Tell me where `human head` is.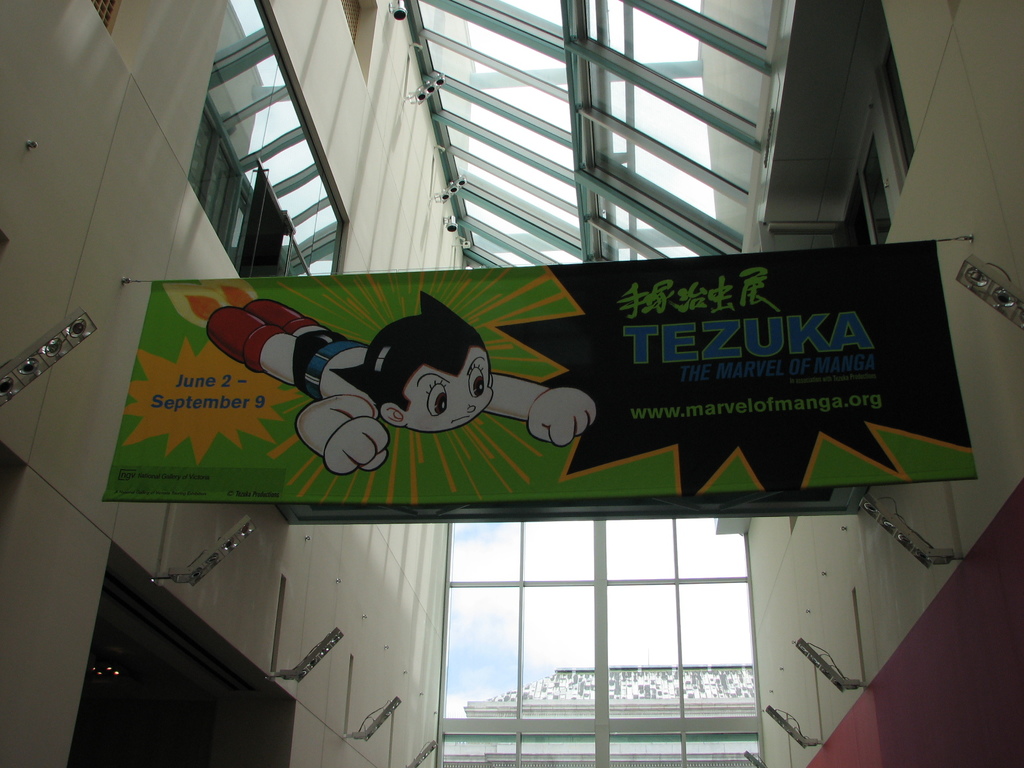
`human head` is at [x1=344, y1=303, x2=489, y2=443].
